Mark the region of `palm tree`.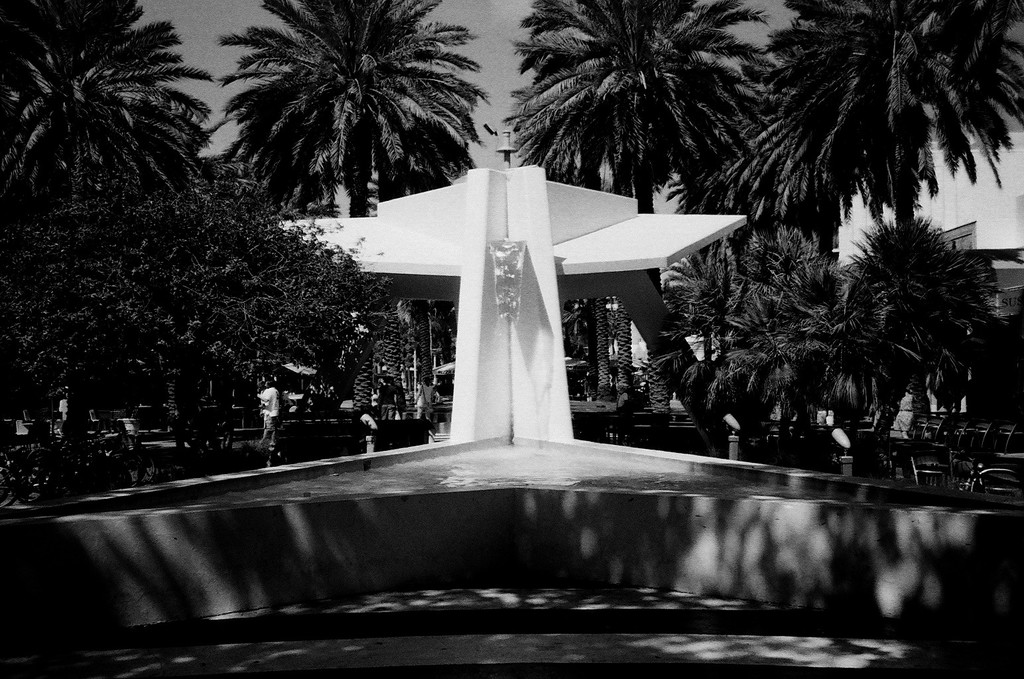
Region: rect(492, 0, 781, 422).
